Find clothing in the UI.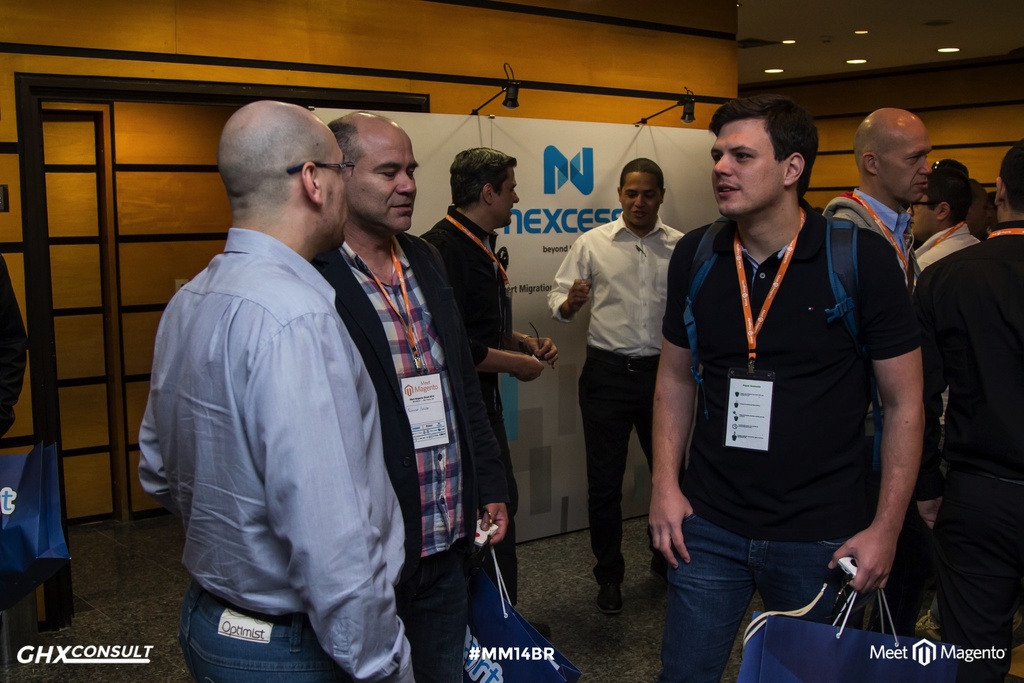
UI element at bbox=[549, 220, 676, 350].
